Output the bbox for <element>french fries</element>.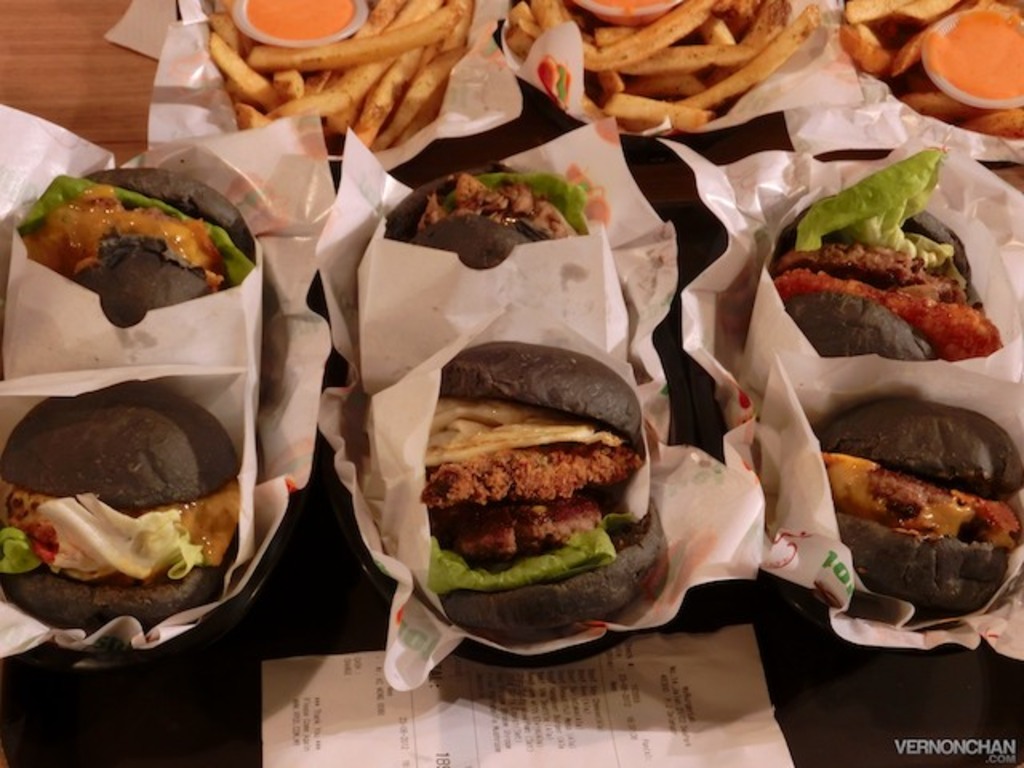
[376,48,459,150].
